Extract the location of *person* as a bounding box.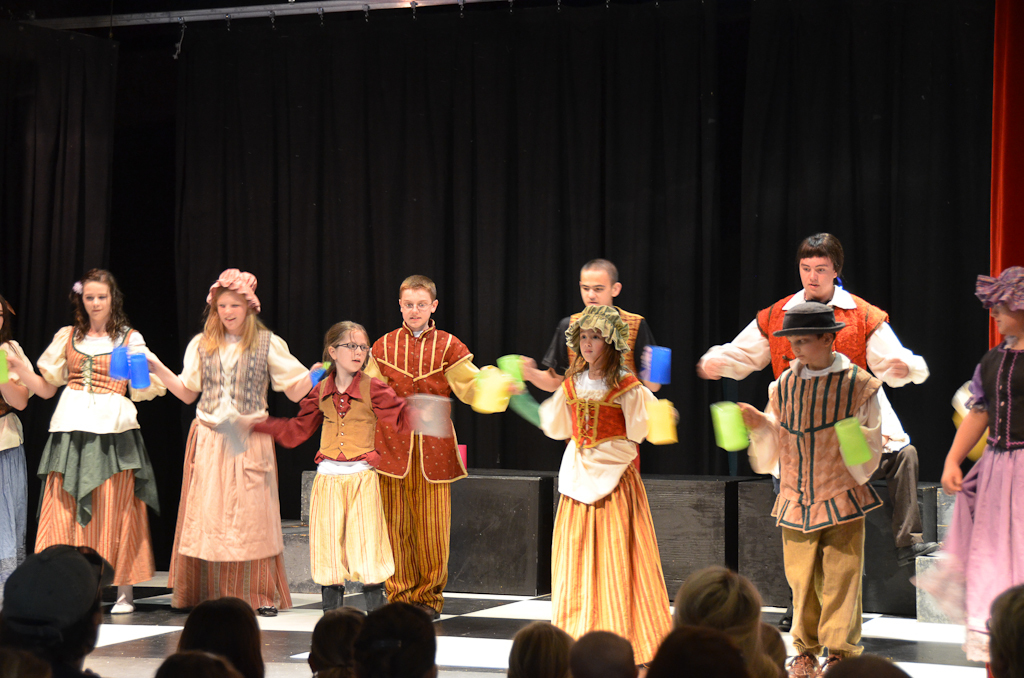
left=500, top=613, right=578, bottom=677.
